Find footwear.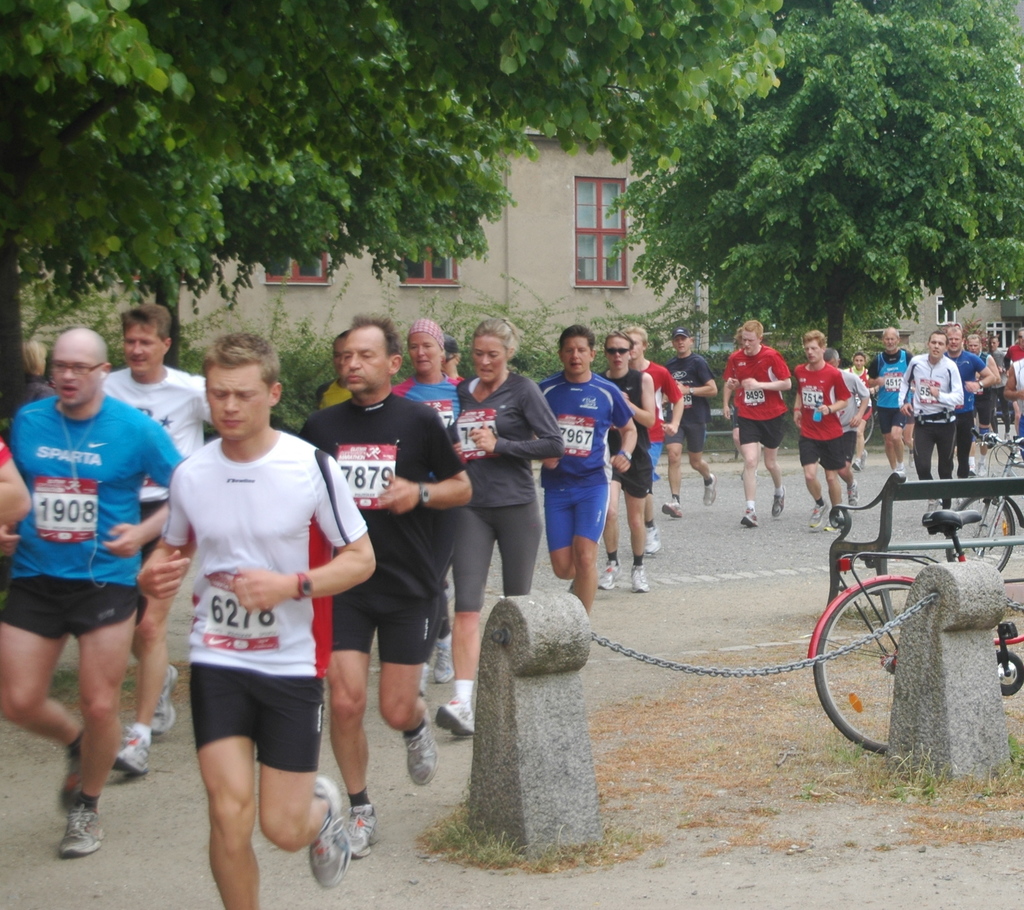
BBox(64, 758, 86, 822).
